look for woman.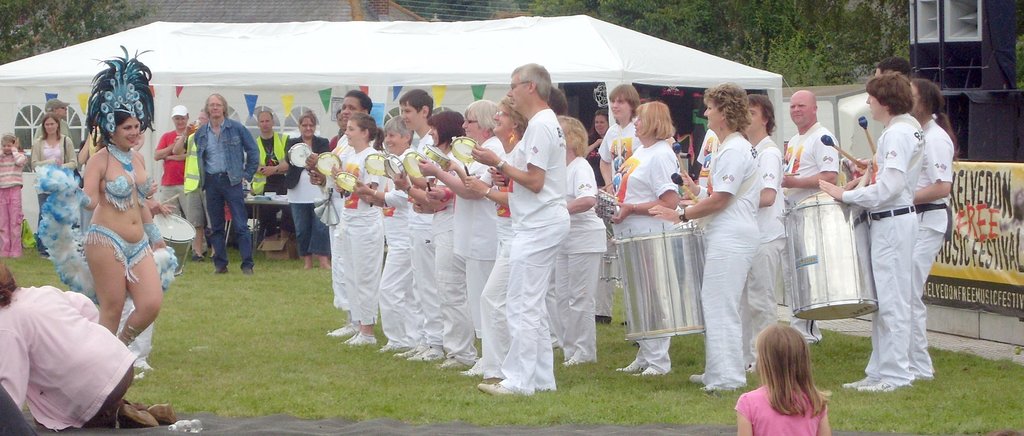
Found: locate(0, 258, 177, 435).
